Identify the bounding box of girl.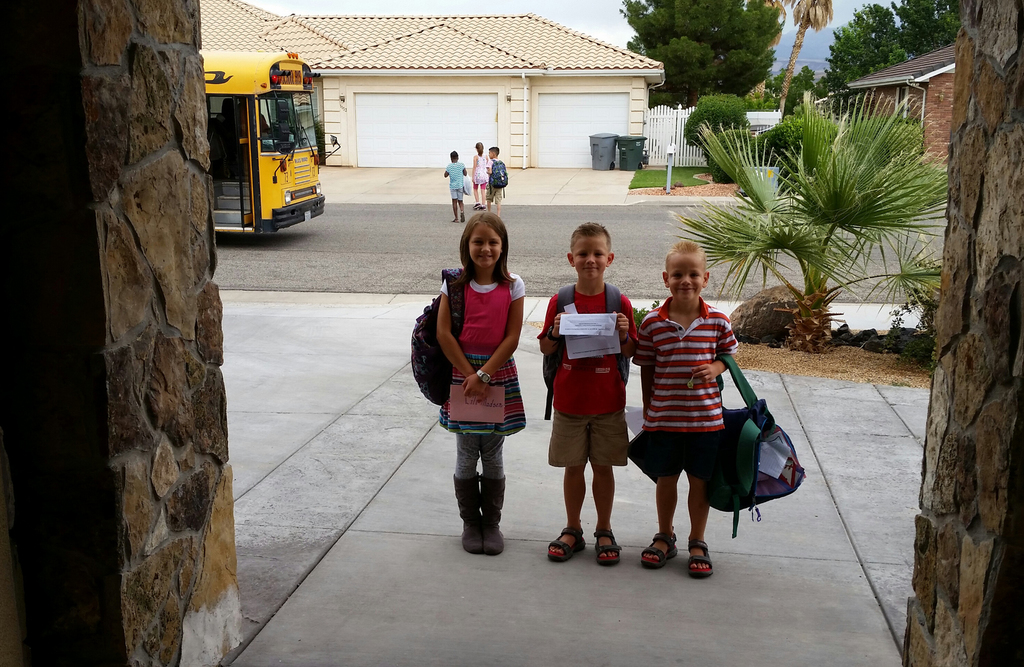
rect(445, 150, 468, 221).
